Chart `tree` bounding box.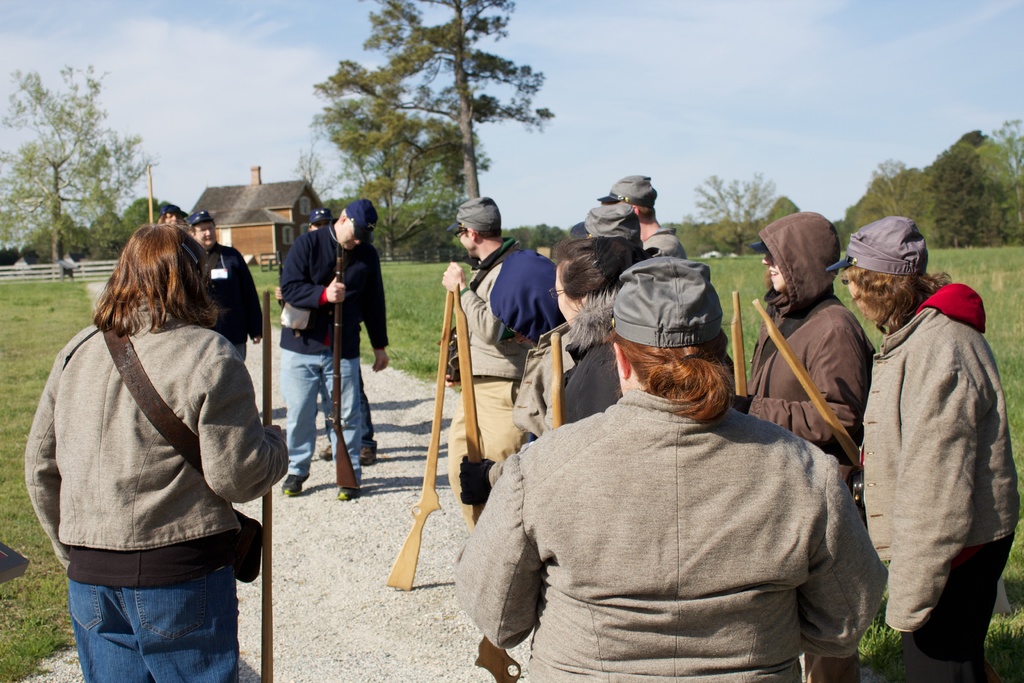
Charted: (83, 204, 132, 272).
